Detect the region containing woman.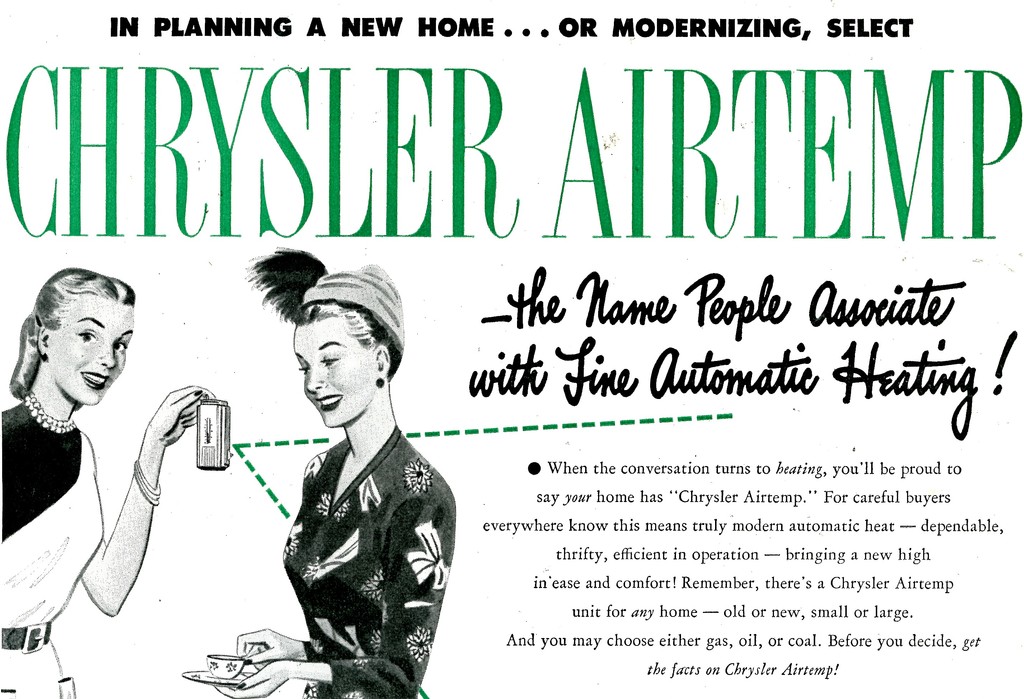
x1=0, y1=269, x2=221, y2=698.
